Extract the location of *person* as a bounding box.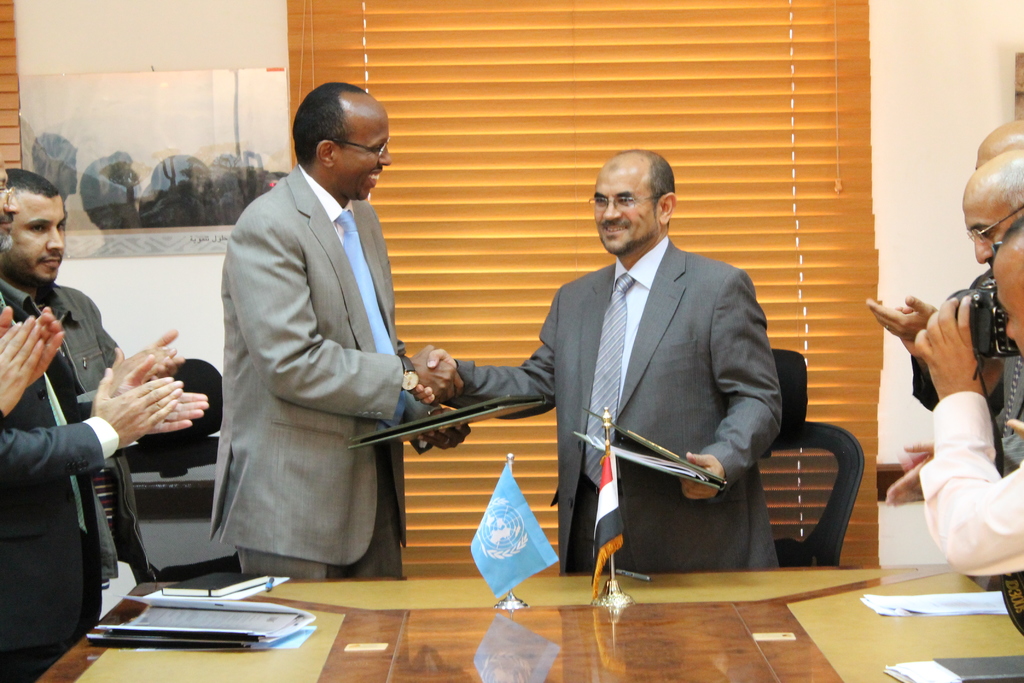
bbox=(910, 230, 1023, 577).
